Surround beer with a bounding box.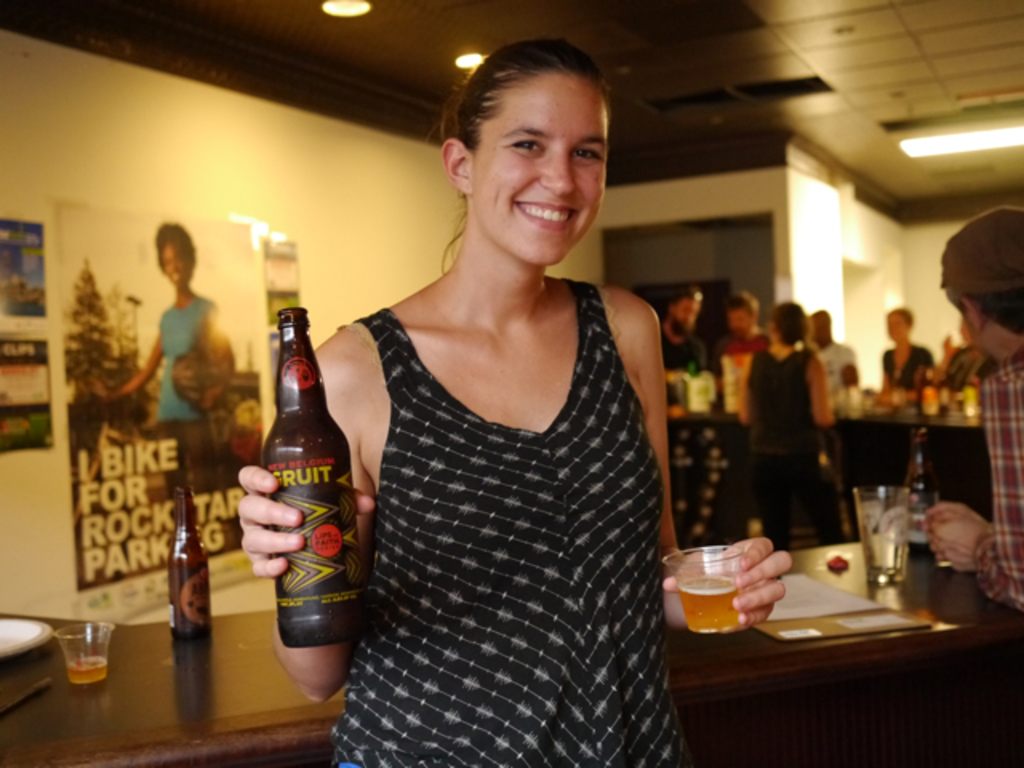
left=234, top=306, right=360, bottom=659.
